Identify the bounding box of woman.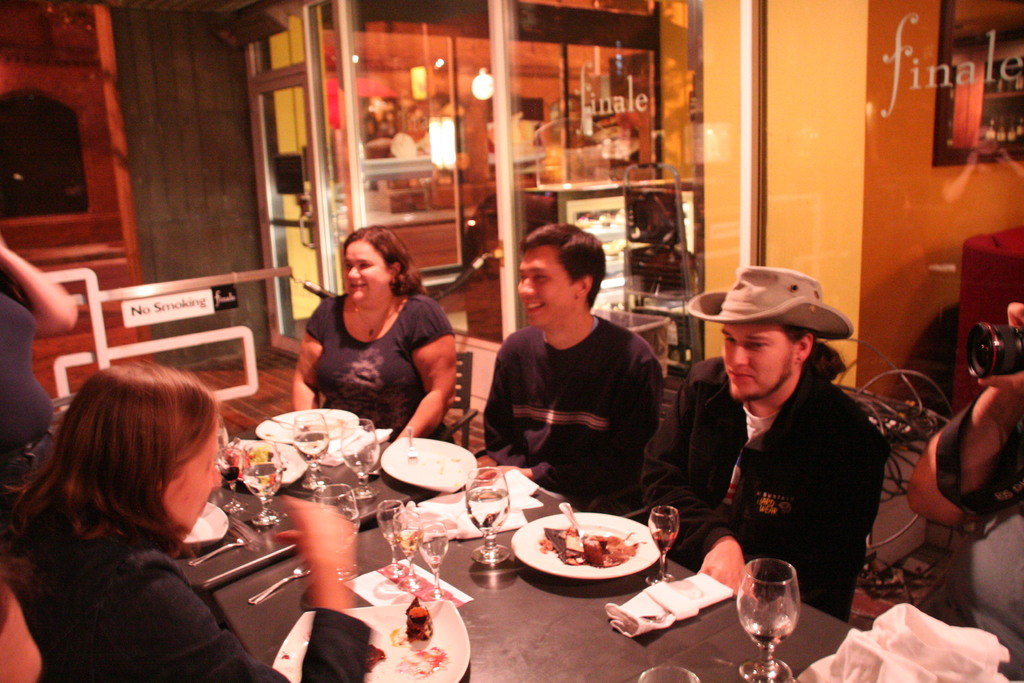
detection(281, 226, 461, 447).
